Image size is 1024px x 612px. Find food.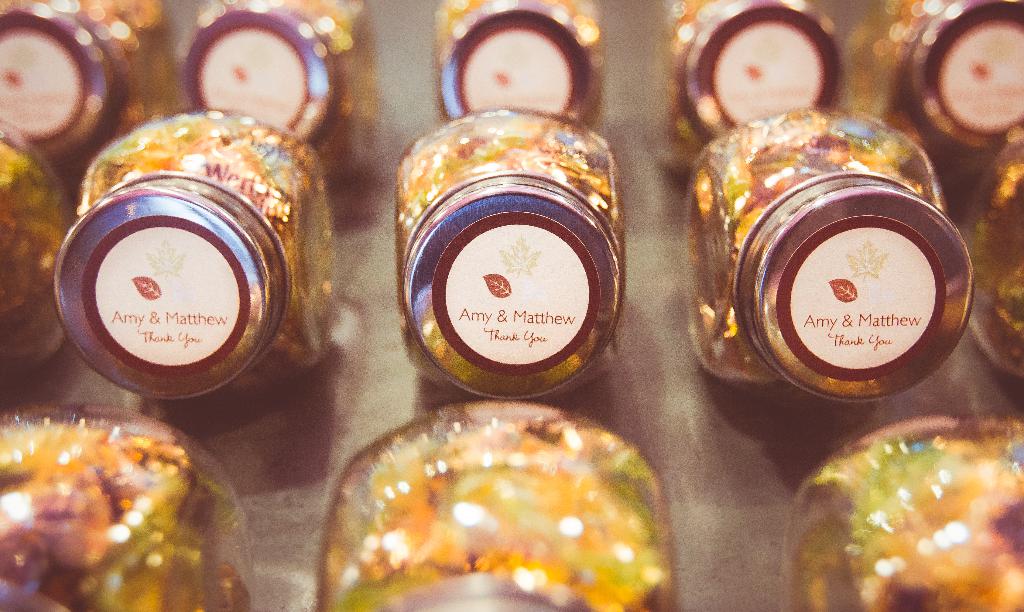
(81, 117, 335, 389).
